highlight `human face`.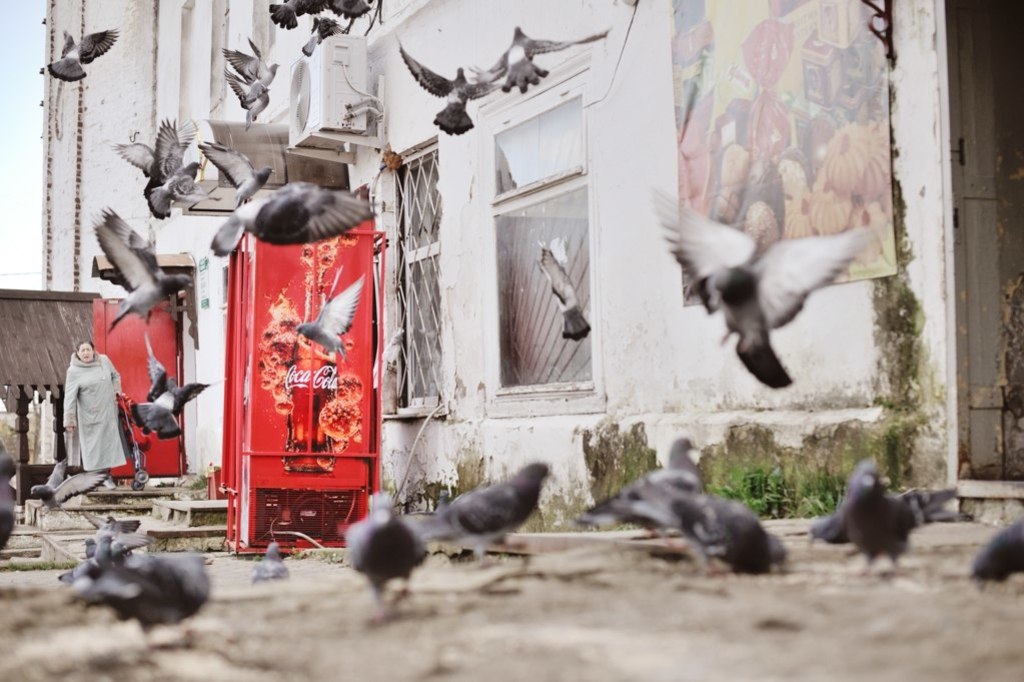
Highlighted region: locate(76, 343, 95, 365).
